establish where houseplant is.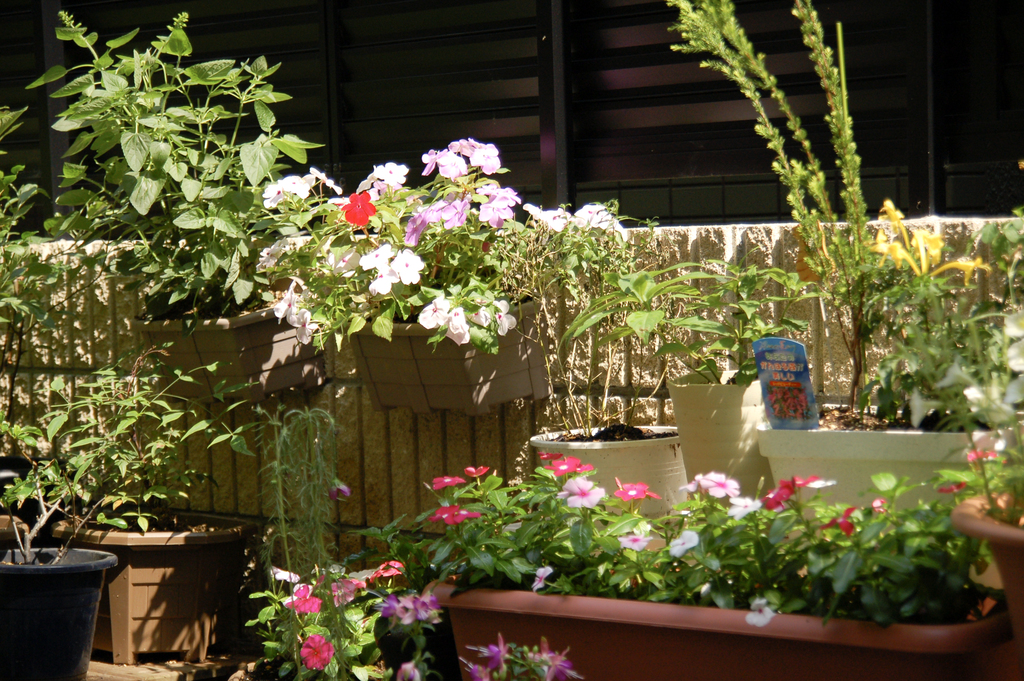
Established at 25,8,339,406.
